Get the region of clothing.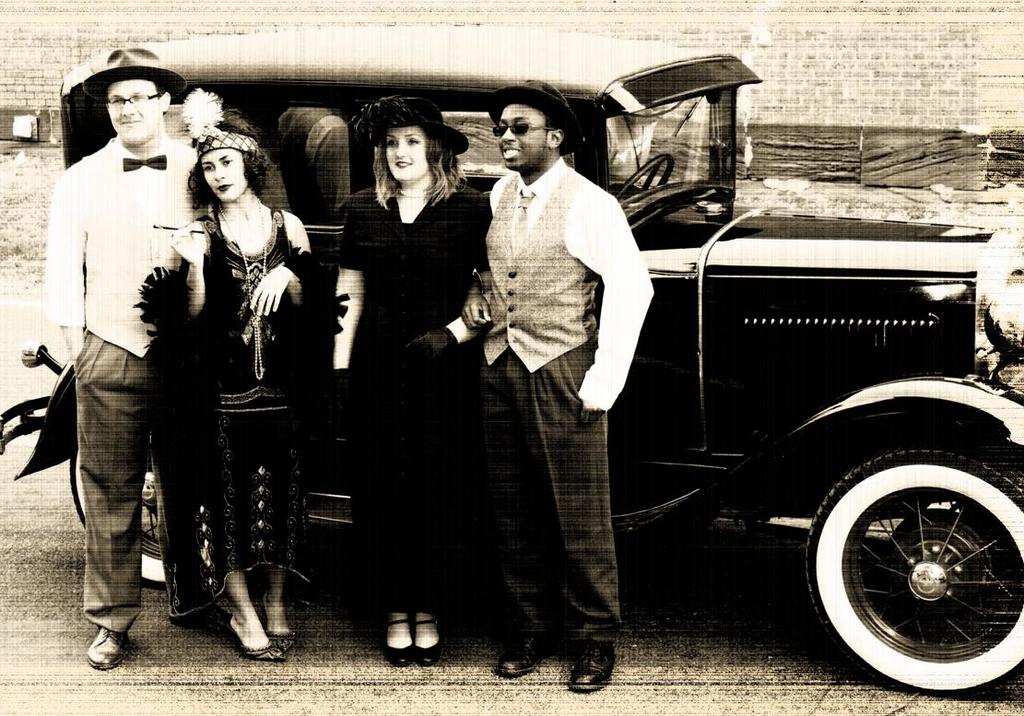
(453,93,655,667).
